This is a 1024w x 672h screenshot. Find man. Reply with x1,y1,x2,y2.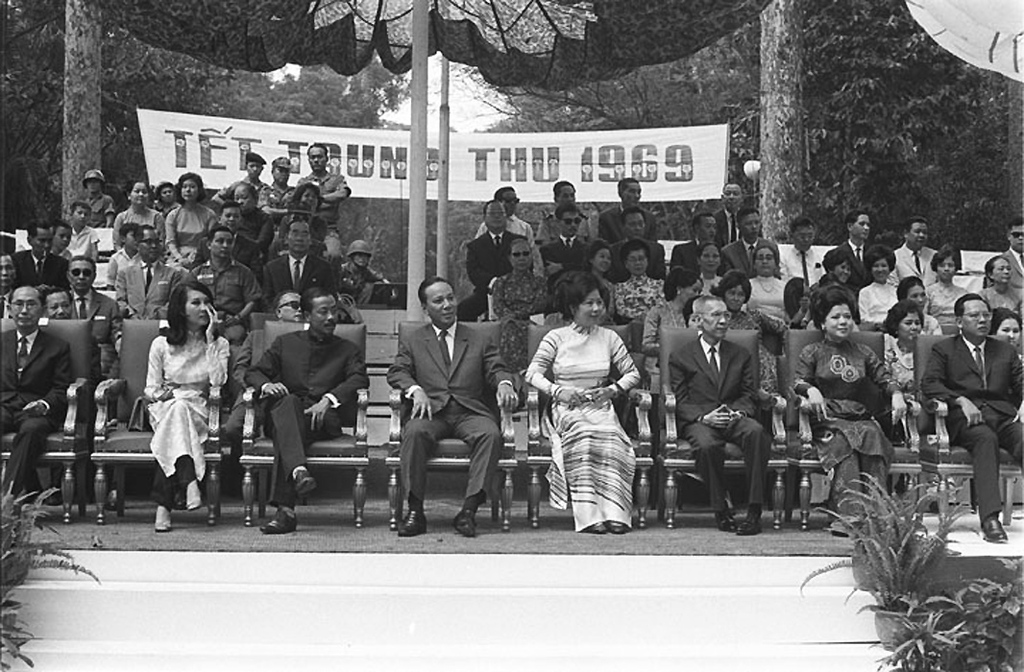
0,286,73,498.
